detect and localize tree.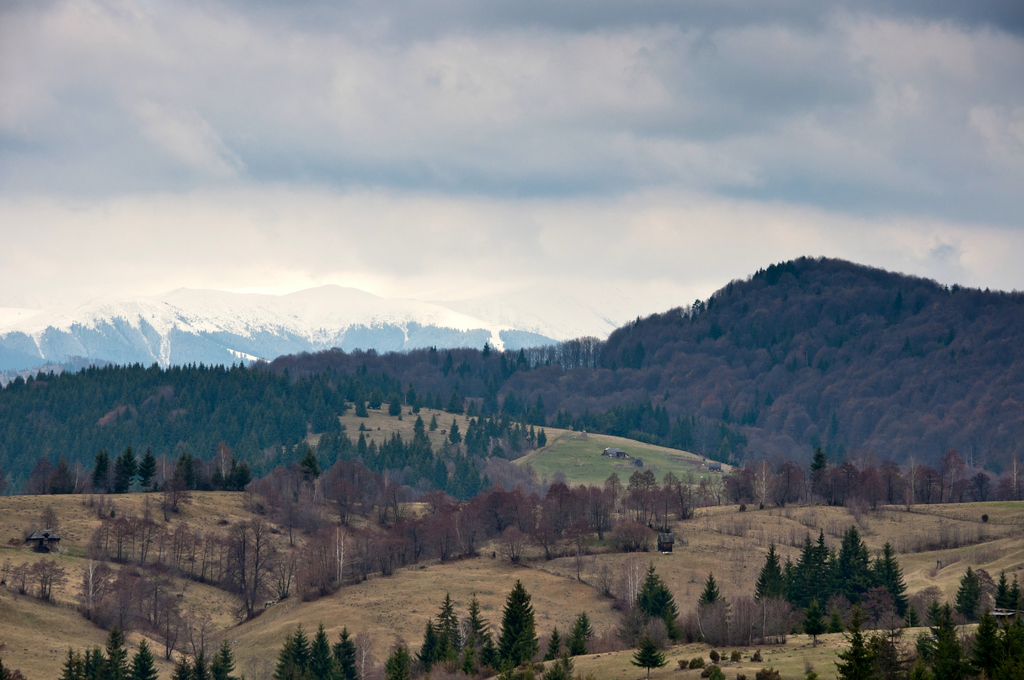
Localized at (209,641,241,679).
